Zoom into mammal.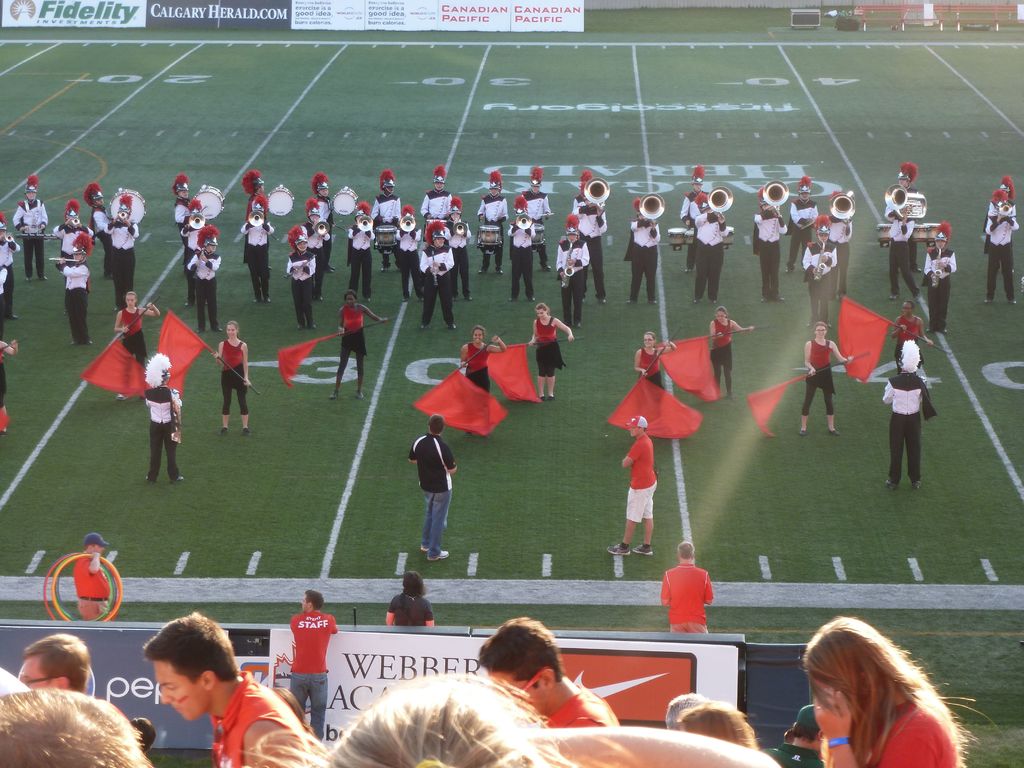
Zoom target: Rect(988, 177, 1016, 250).
